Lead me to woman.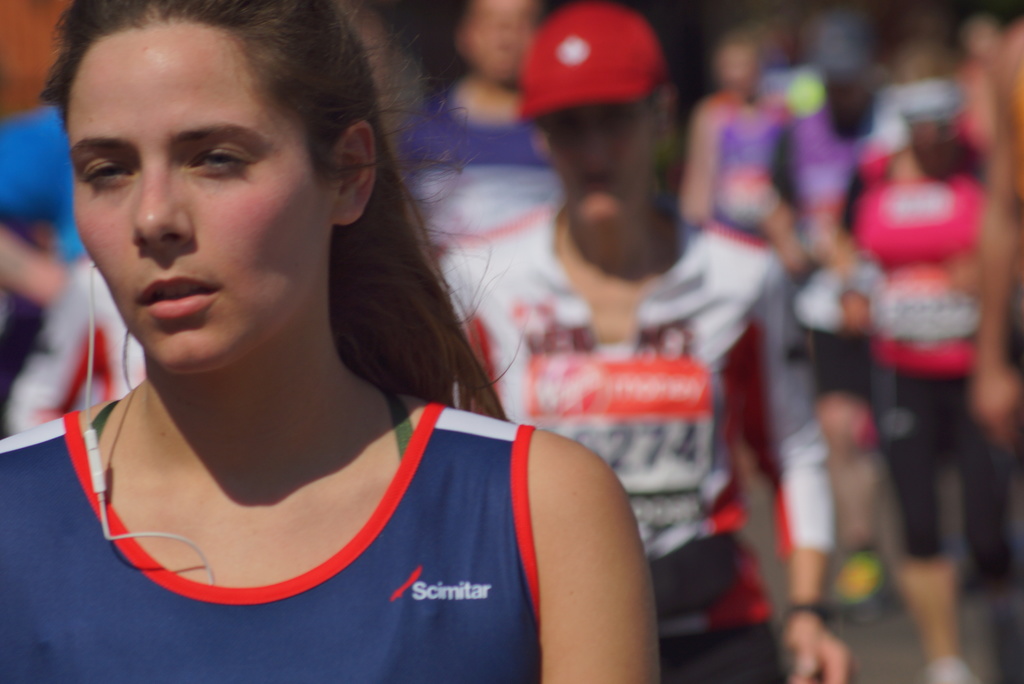
Lead to left=1, top=0, right=634, bottom=647.
